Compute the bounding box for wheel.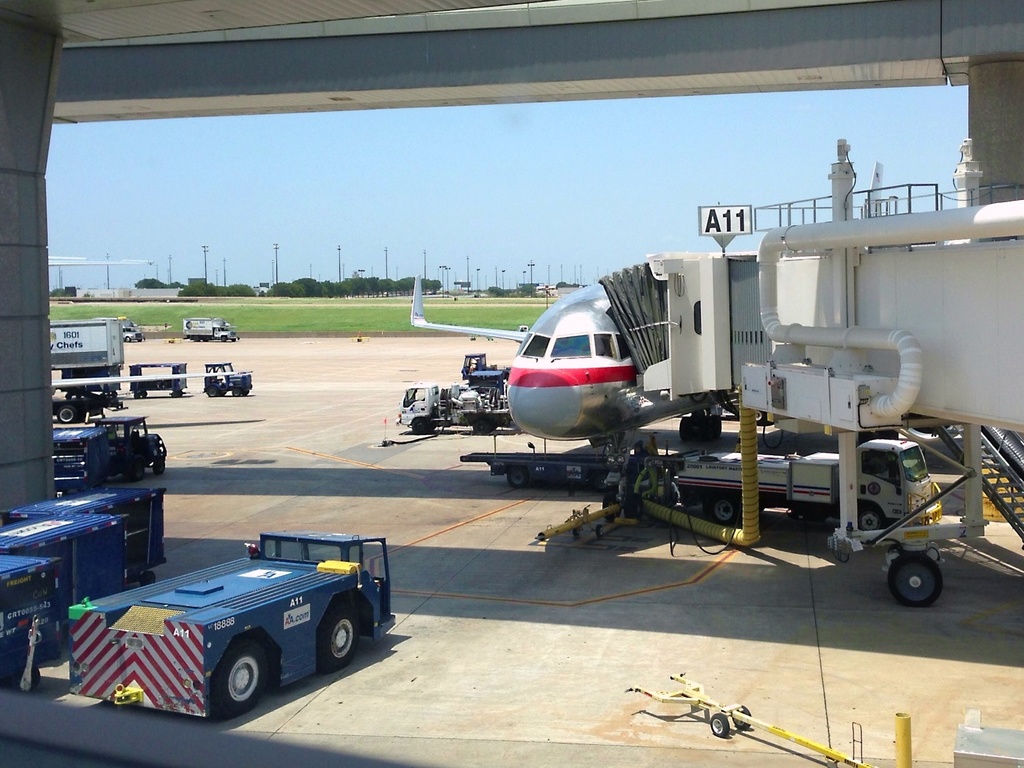
rect(594, 496, 621, 523).
